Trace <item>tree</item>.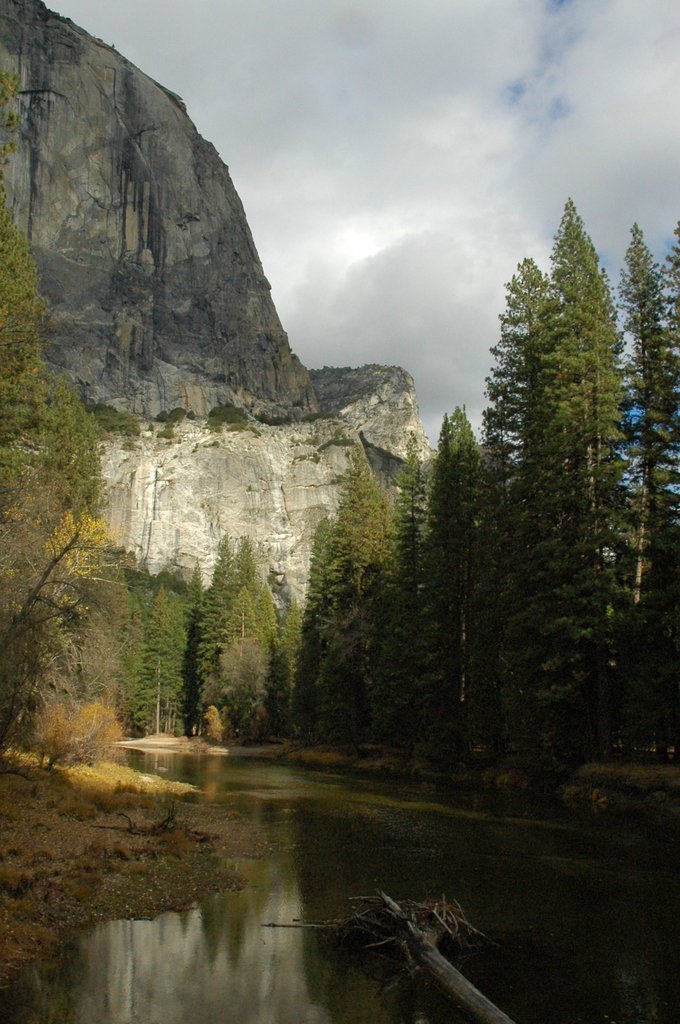
Traced to {"left": 0, "top": 56, "right": 116, "bottom": 730}.
